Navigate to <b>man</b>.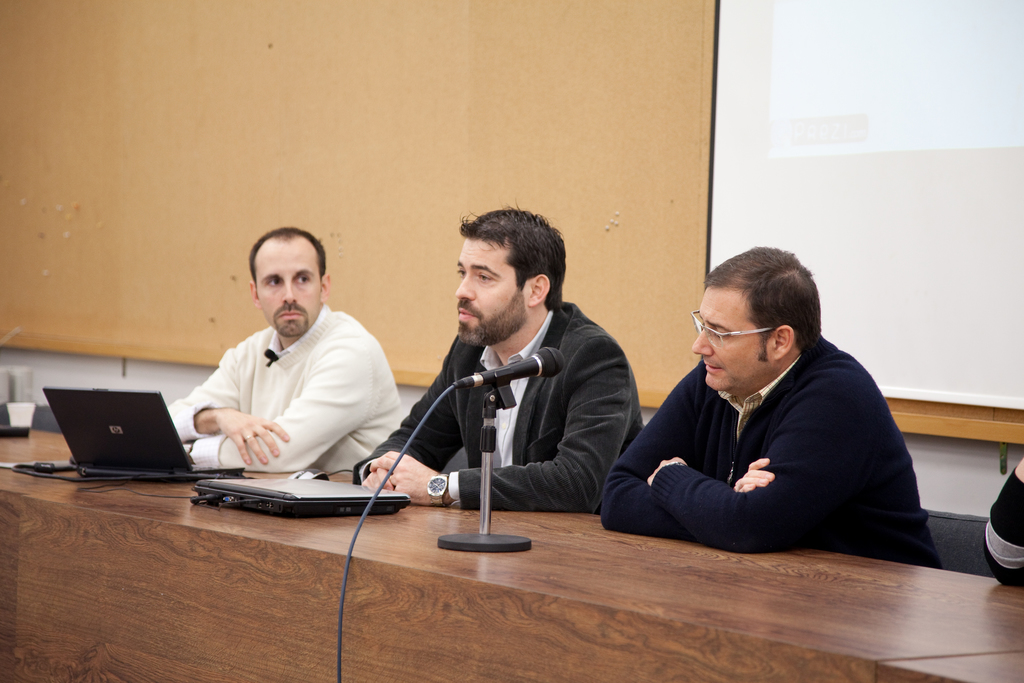
Navigation target: BBox(162, 228, 410, 474).
